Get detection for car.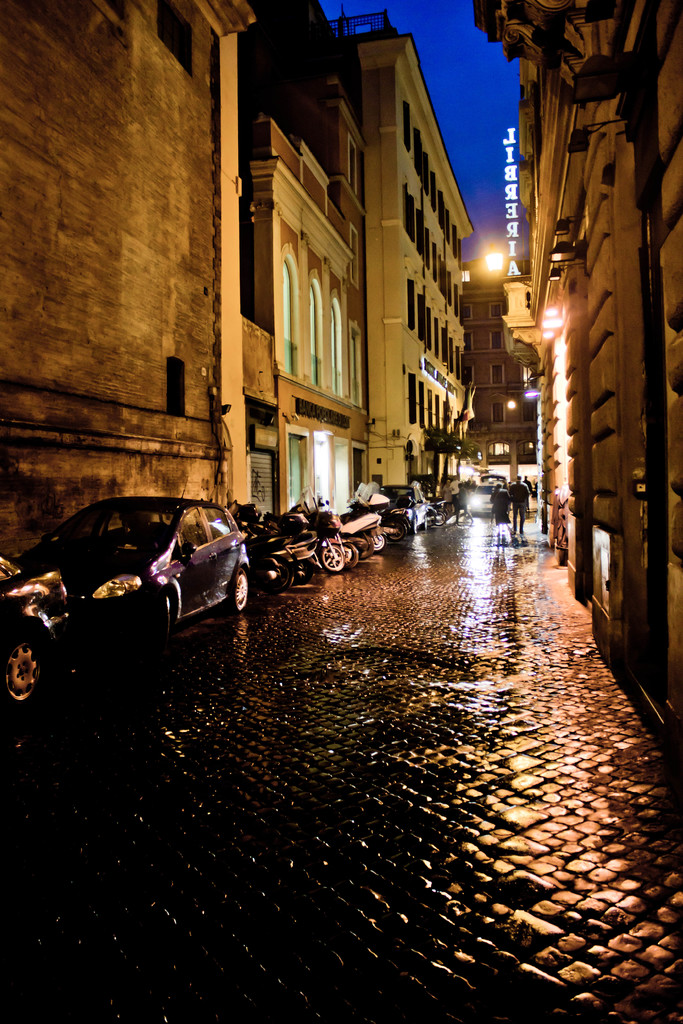
Detection: {"x1": 352, "y1": 468, "x2": 424, "y2": 547}.
